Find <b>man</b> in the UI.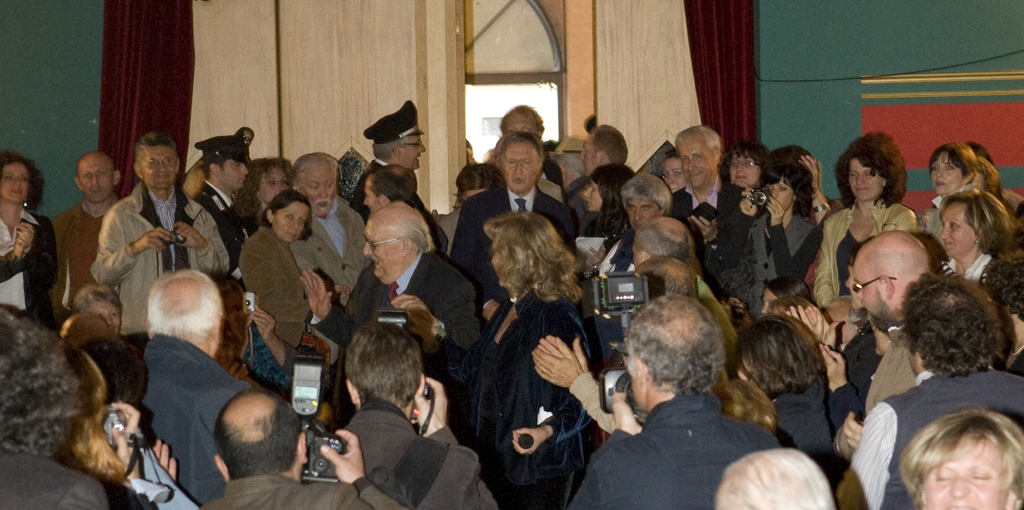
UI element at region(344, 100, 456, 260).
